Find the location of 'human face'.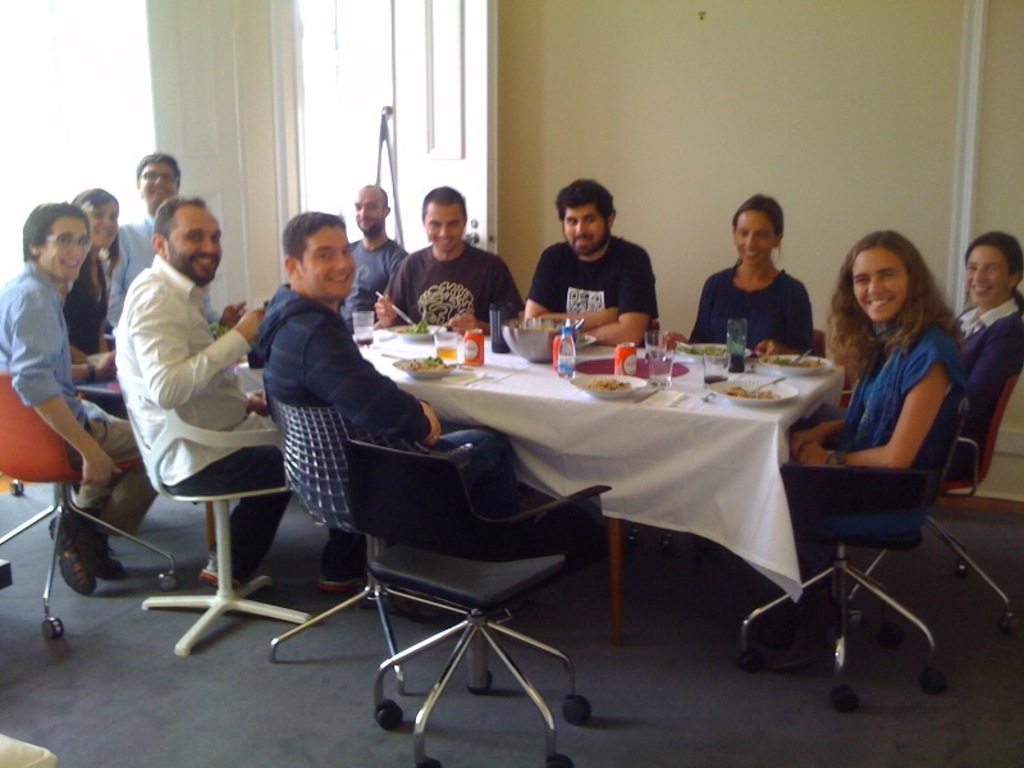
Location: x1=352, y1=183, x2=381, y2=236.
